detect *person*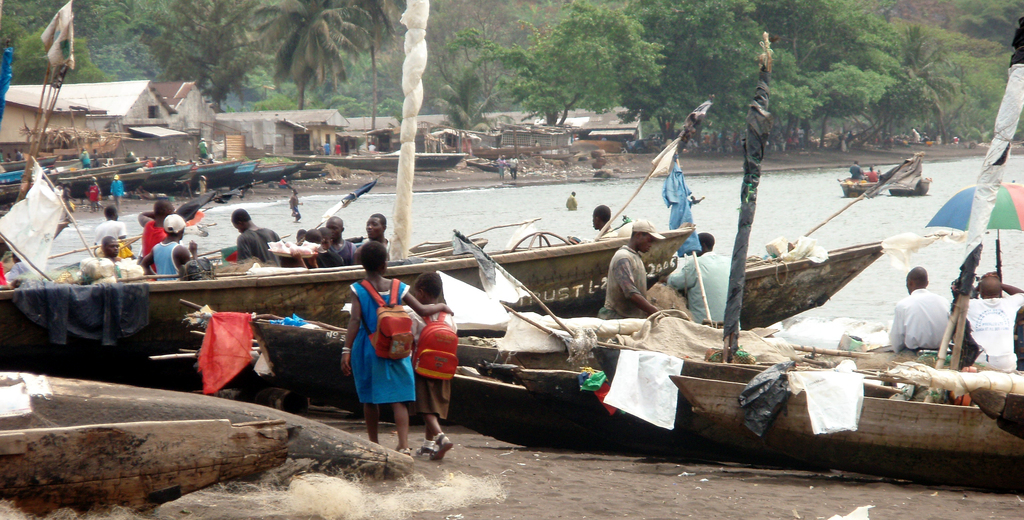
box=[0, 236, 24, 290]
